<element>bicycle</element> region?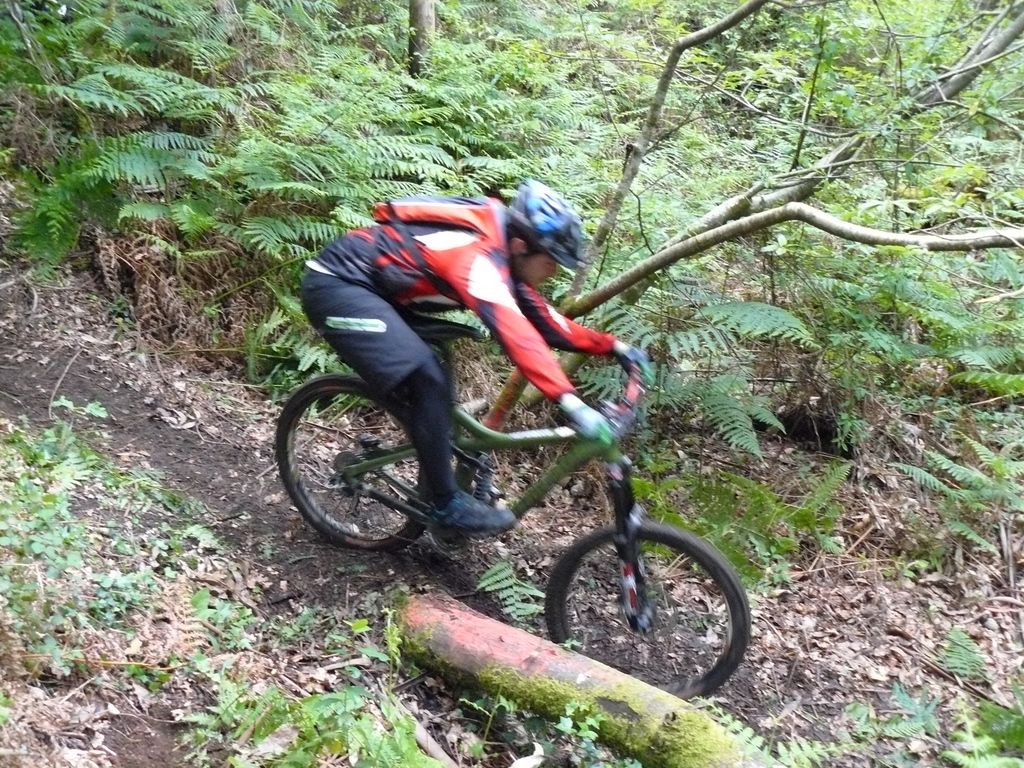
crop(257, 282, 713, 646)
